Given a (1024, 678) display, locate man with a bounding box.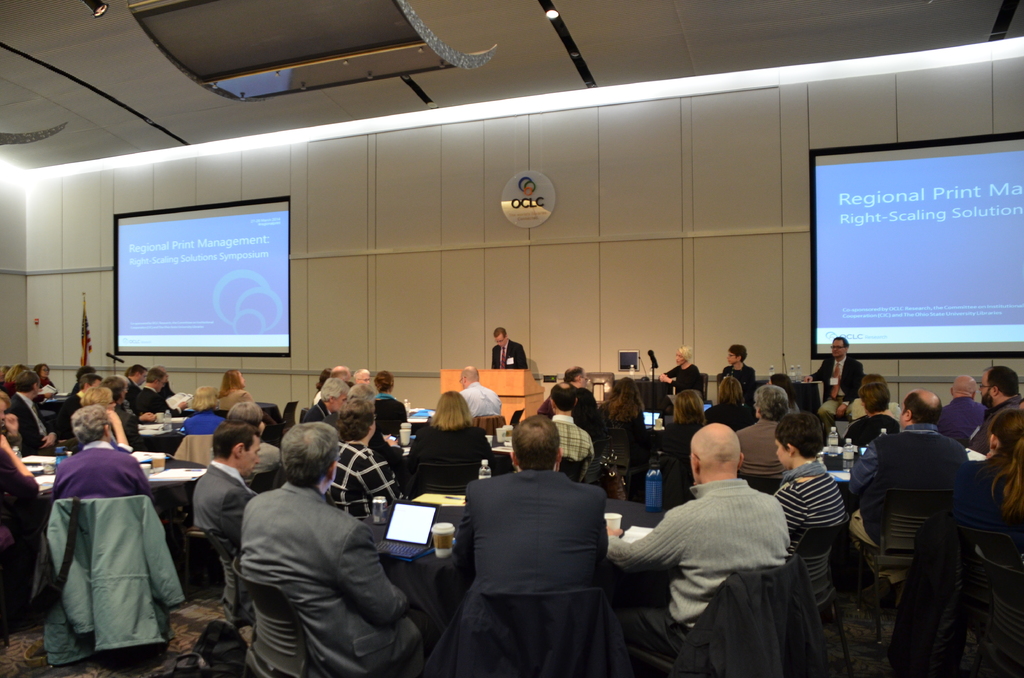
Located: {"left": 449, "top": 421, "right": 659, "bottom": 677}.
